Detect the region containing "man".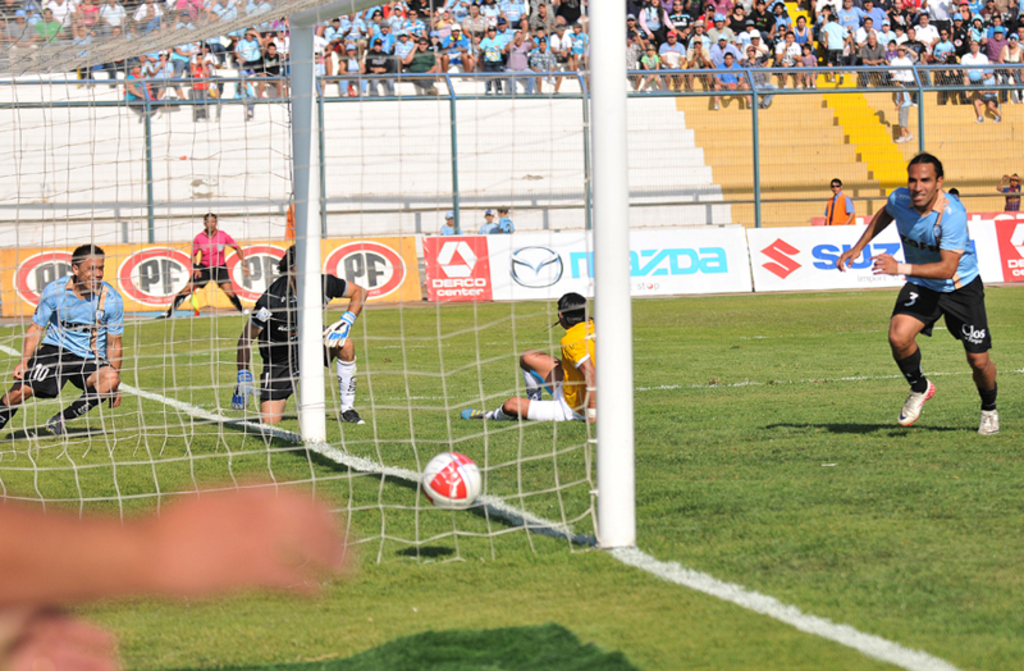
<box>451,291,616,428</box>.
